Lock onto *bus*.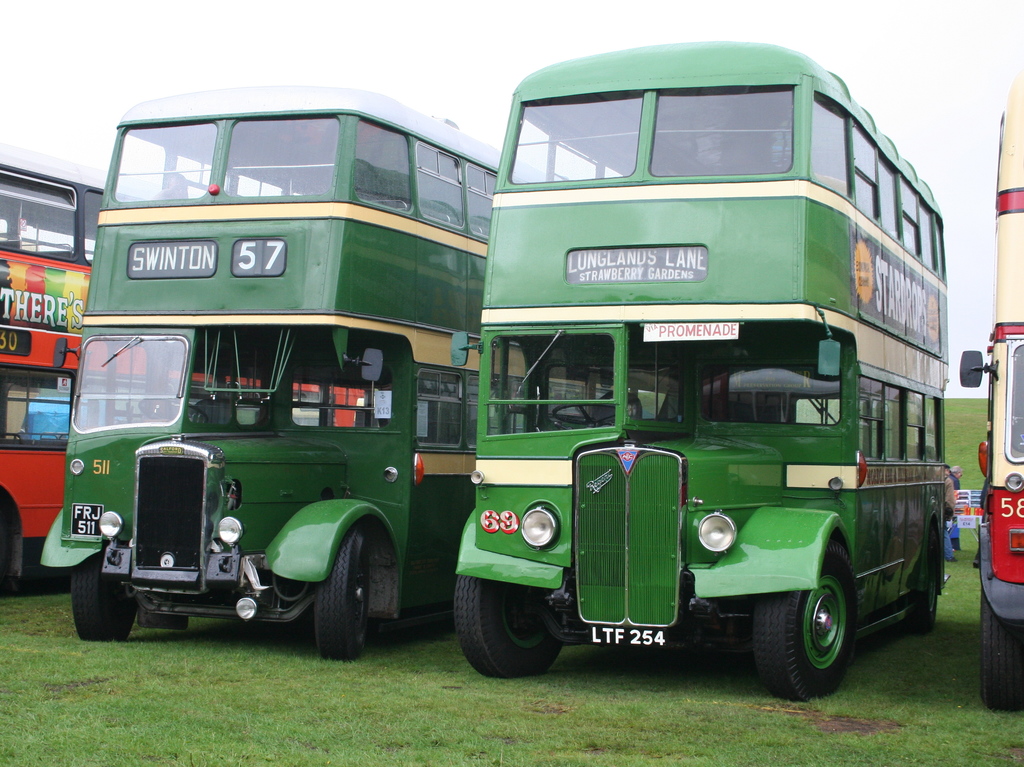
Locked: 956 63 1023 716.
